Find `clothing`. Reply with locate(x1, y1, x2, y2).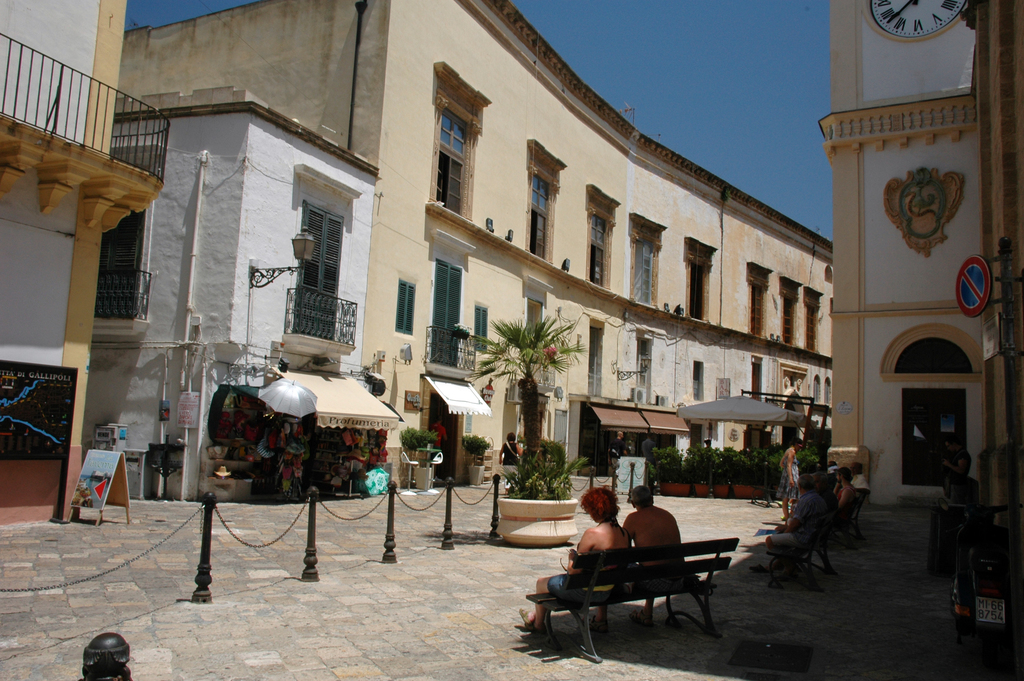
locate(767, 492, 834, 562).
